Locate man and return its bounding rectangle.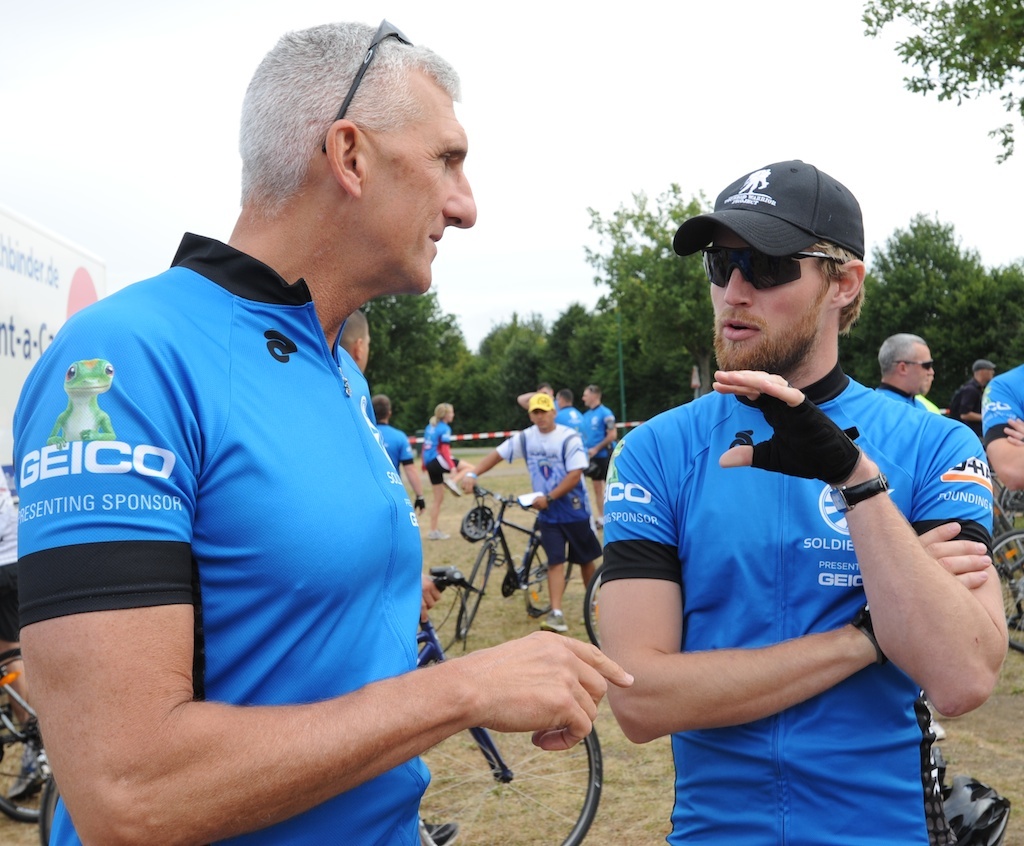
<box>881,330,966,425</box>.
